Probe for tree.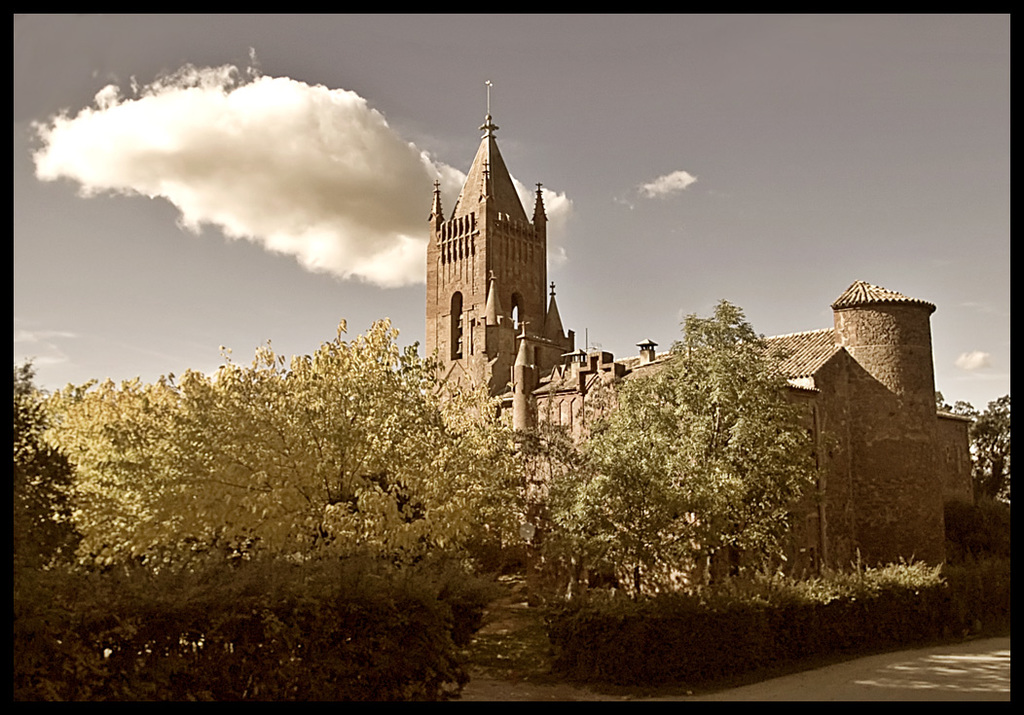
Probe result: [933, 391, 1009, 500].
